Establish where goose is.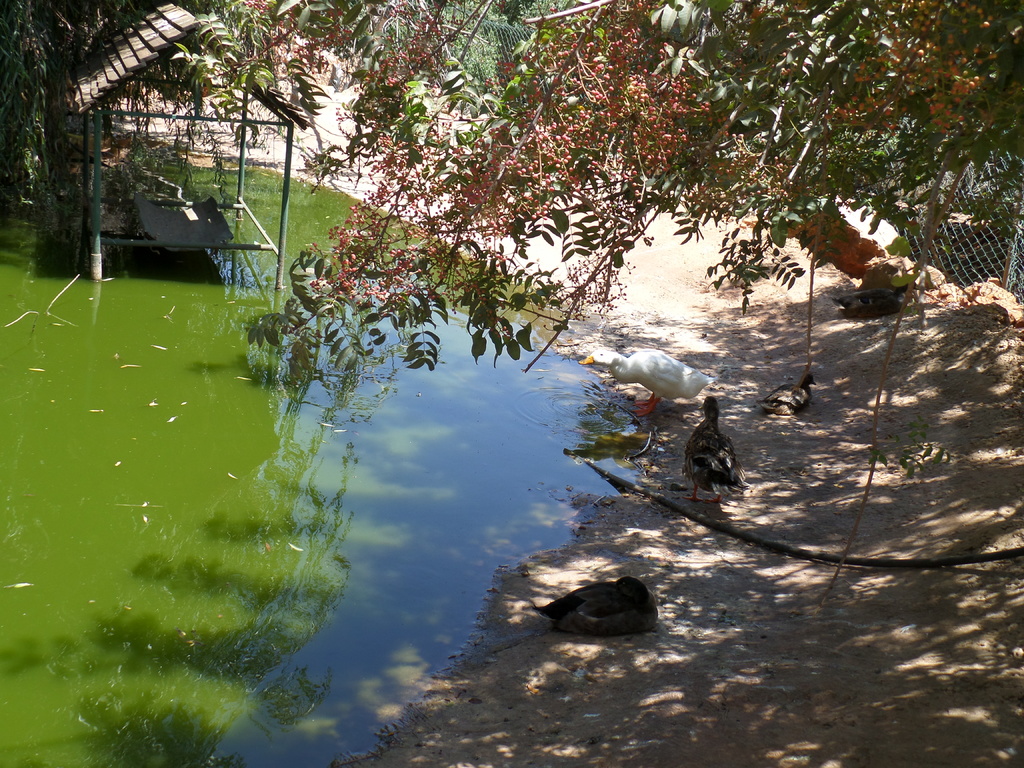
Established at x1=835 y1=284 x2=922 y2=321.
